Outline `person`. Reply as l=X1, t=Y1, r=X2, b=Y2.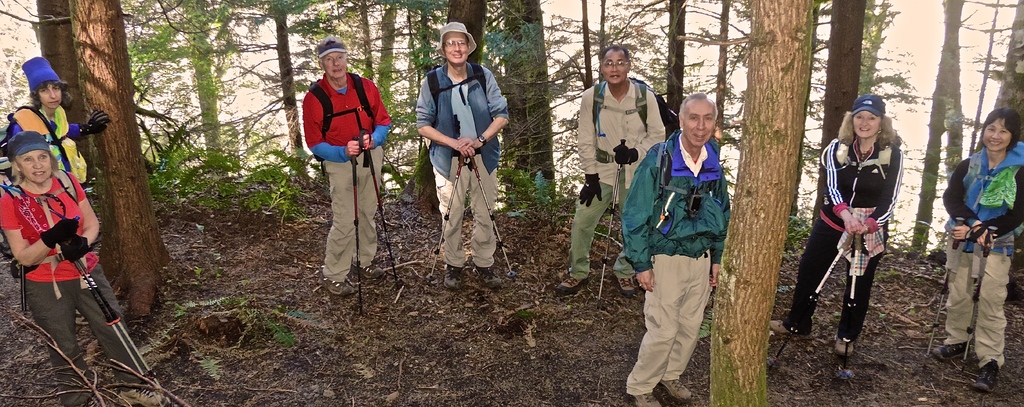
l=622, t=95, r=730, b=406.
